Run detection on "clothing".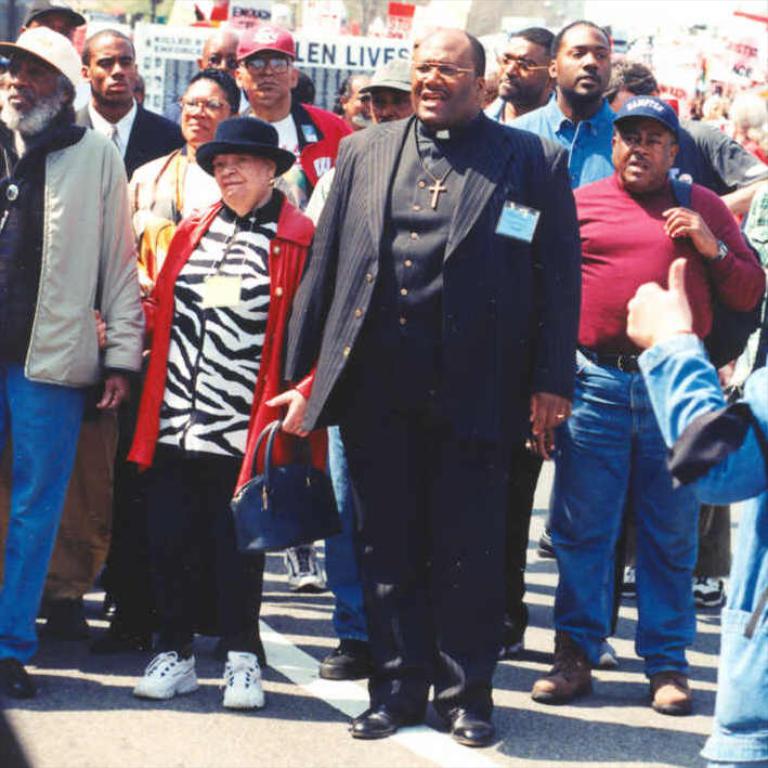
Result: pyautogui.locateOnScreen(505, 97, 626, 191).
